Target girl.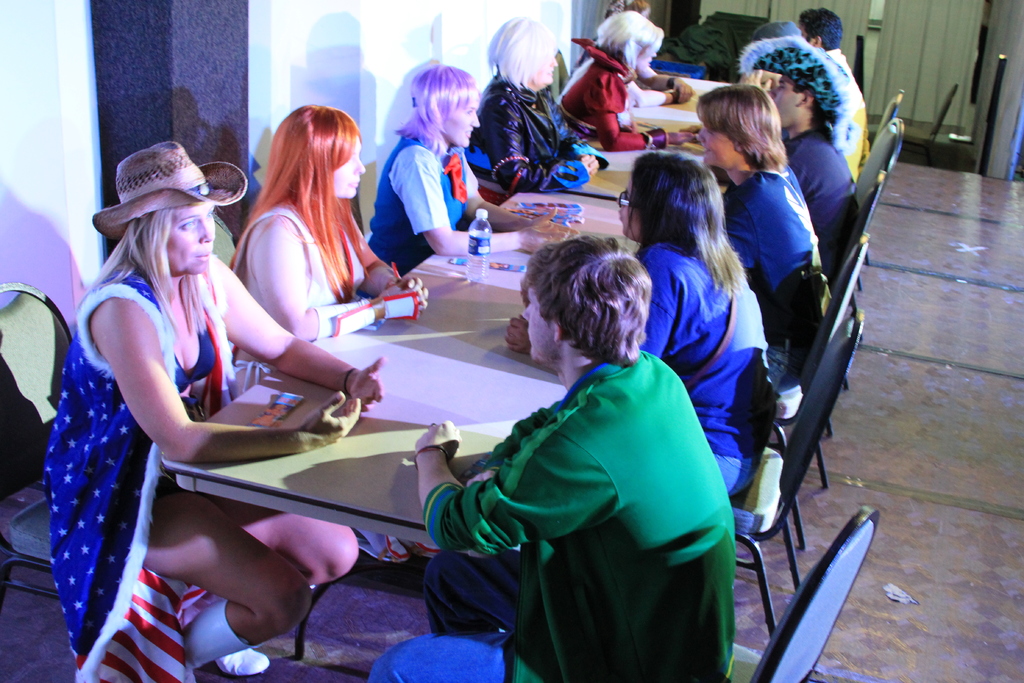
Target region: bbox=[701, 84, 835, 364].
